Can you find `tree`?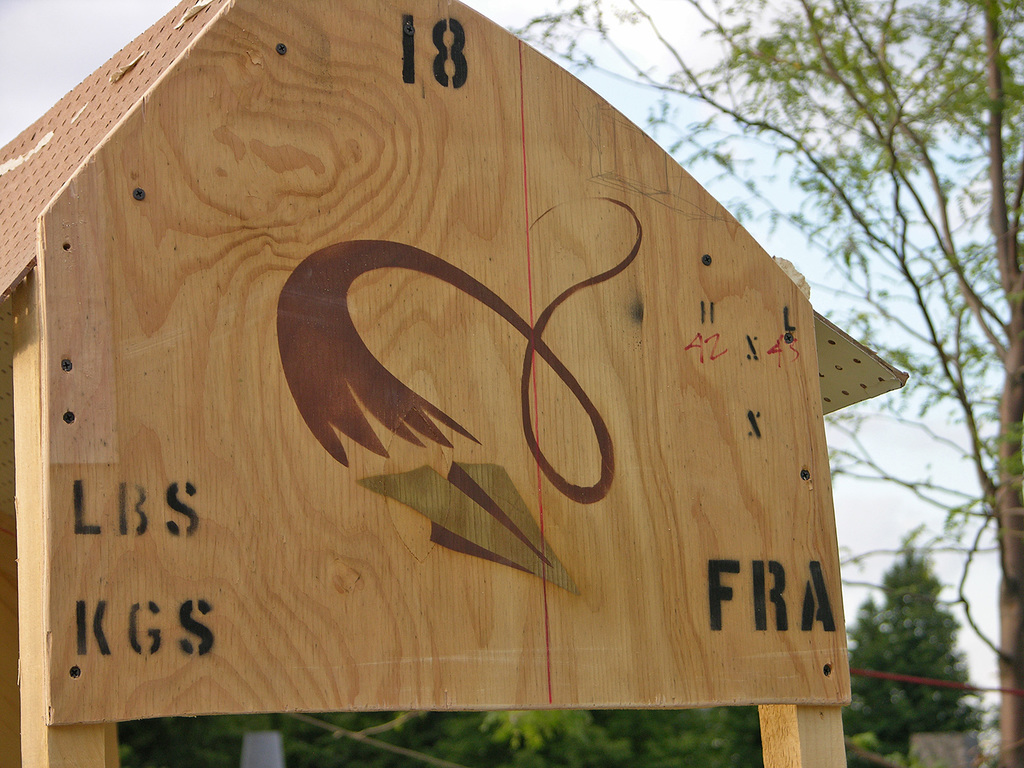
Yes, bounding box: left=501, top=0, right=1023, bottom=767.
